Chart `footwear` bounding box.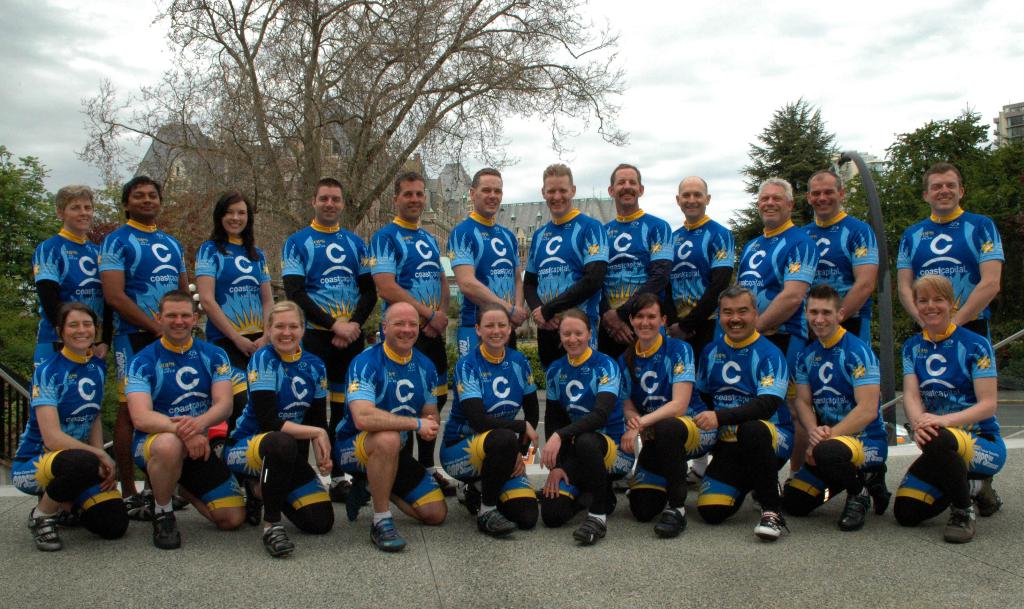
Charted: region(686, 465, 705, 492).
